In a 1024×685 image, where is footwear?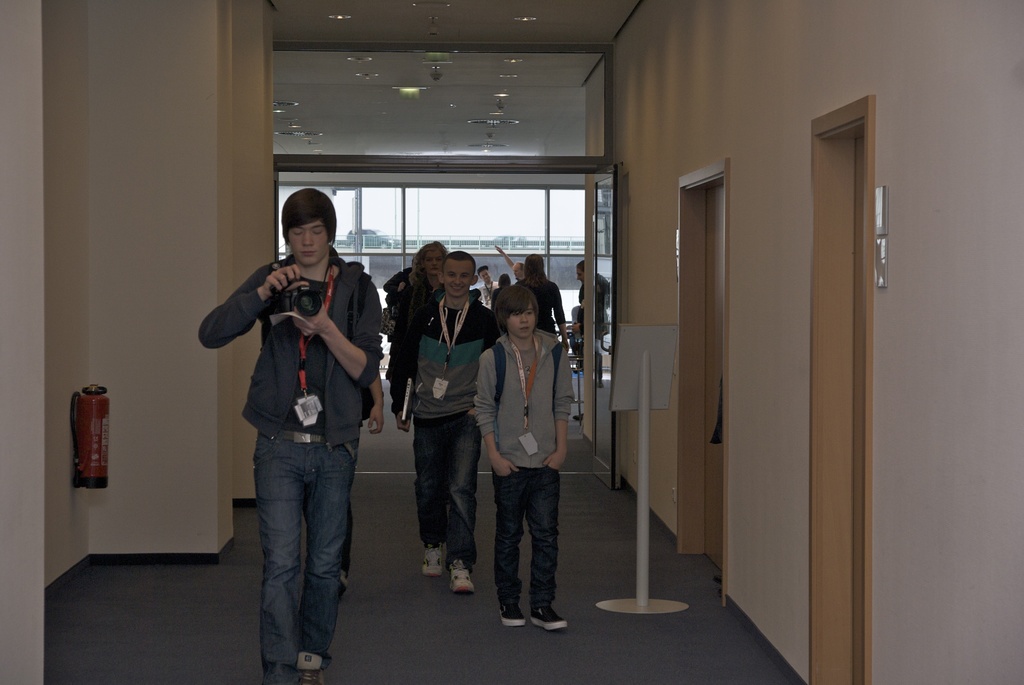
527 602 569 631.
